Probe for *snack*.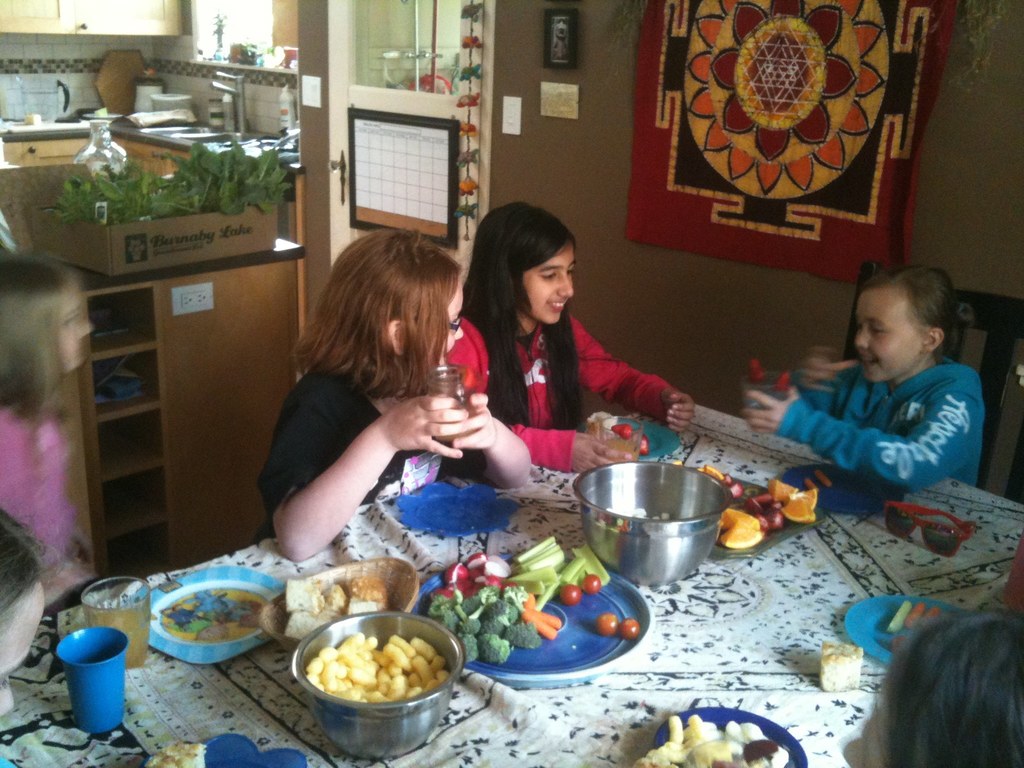
Probe result: [143,741,207,767].
